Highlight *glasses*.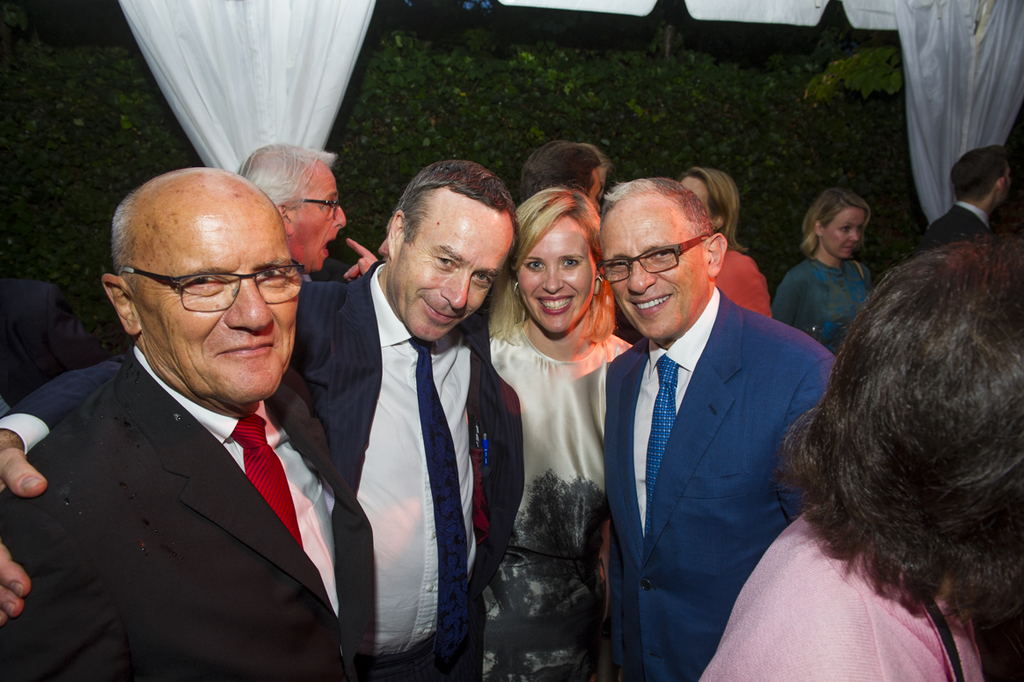
Highlighted region: x1=596, y1=235, x2=710, y2=284.
